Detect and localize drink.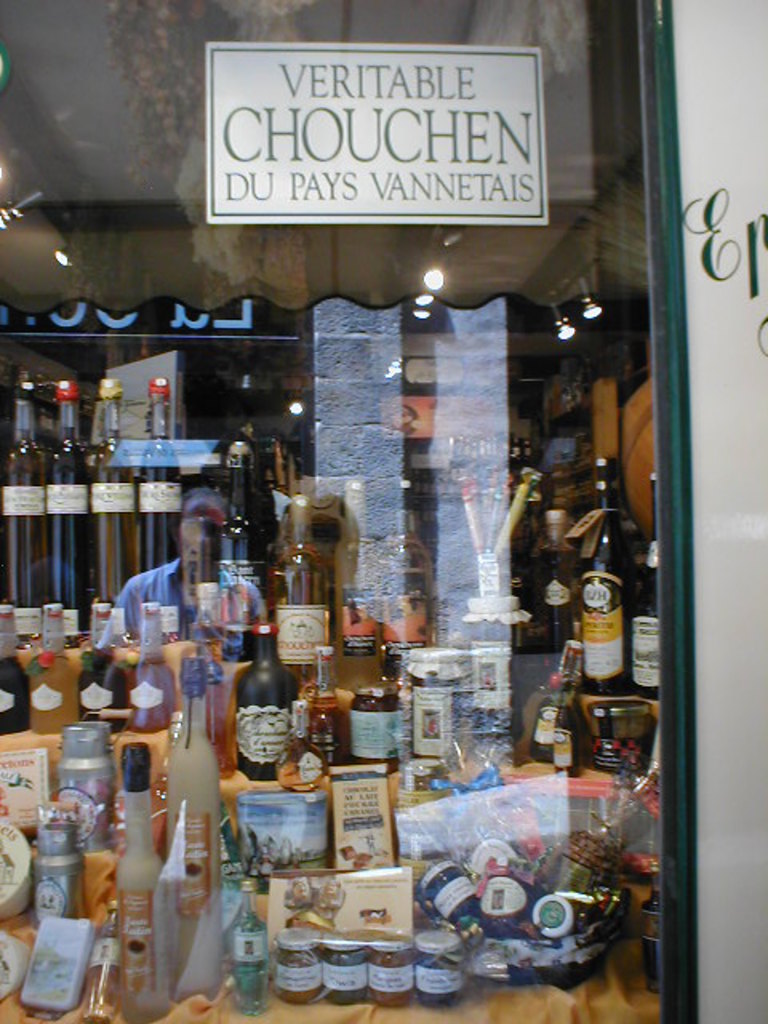
Localized at [x1=245, y1=653, x2=294, y2=773].
